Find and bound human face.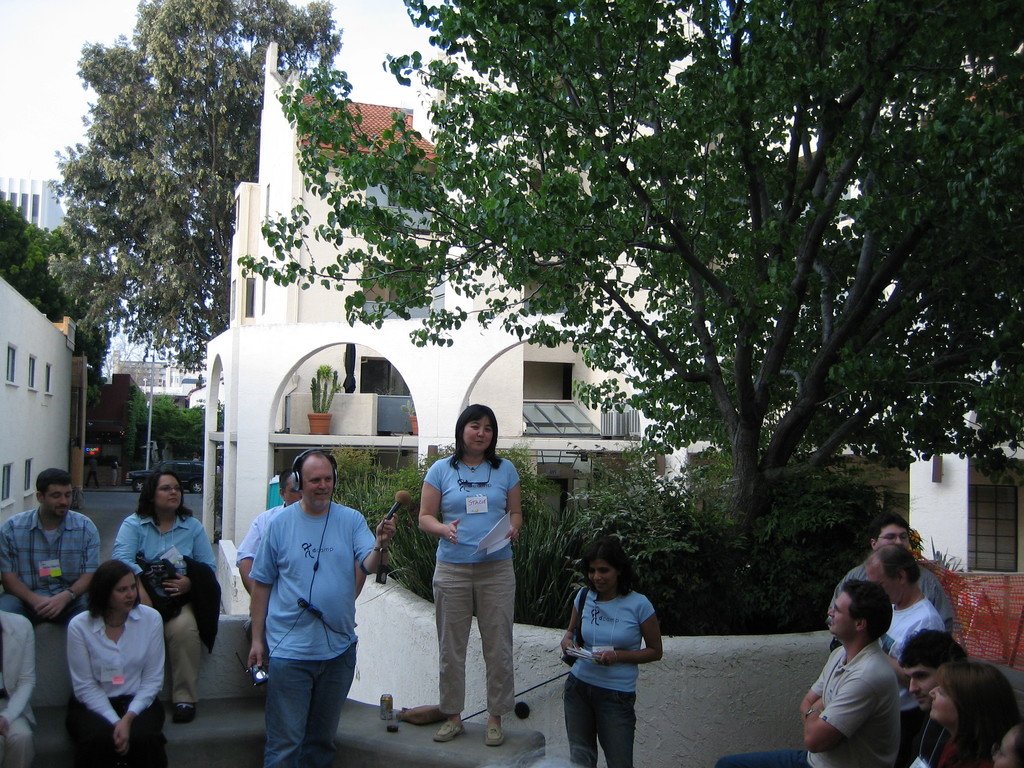
Bound: [x1=42, y1=484, x2=74, y2=517].
